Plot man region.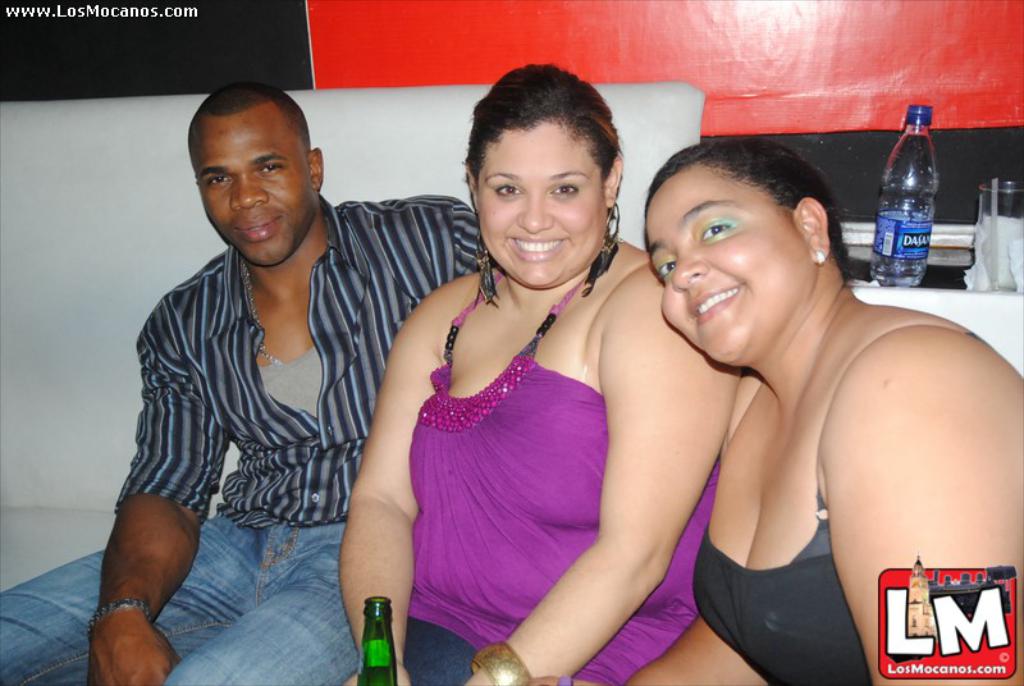
Plotted at <region>102, 73, 470, 676</region>.
